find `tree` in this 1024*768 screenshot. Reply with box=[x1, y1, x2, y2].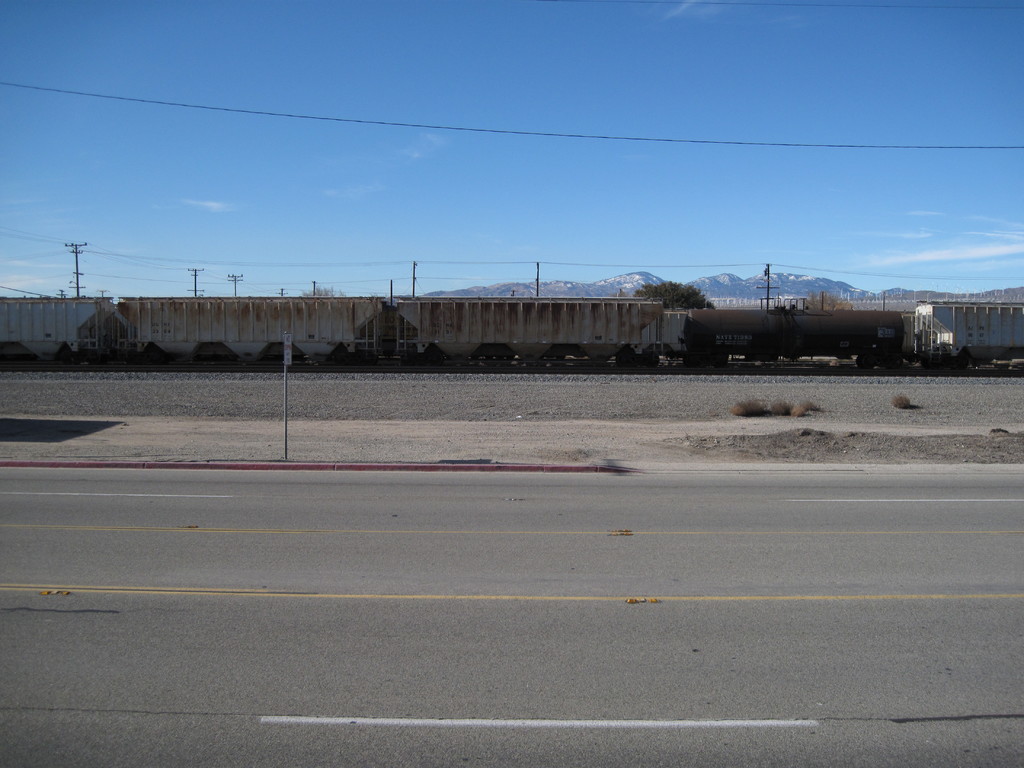
box=[636, 276, 714, 324].
